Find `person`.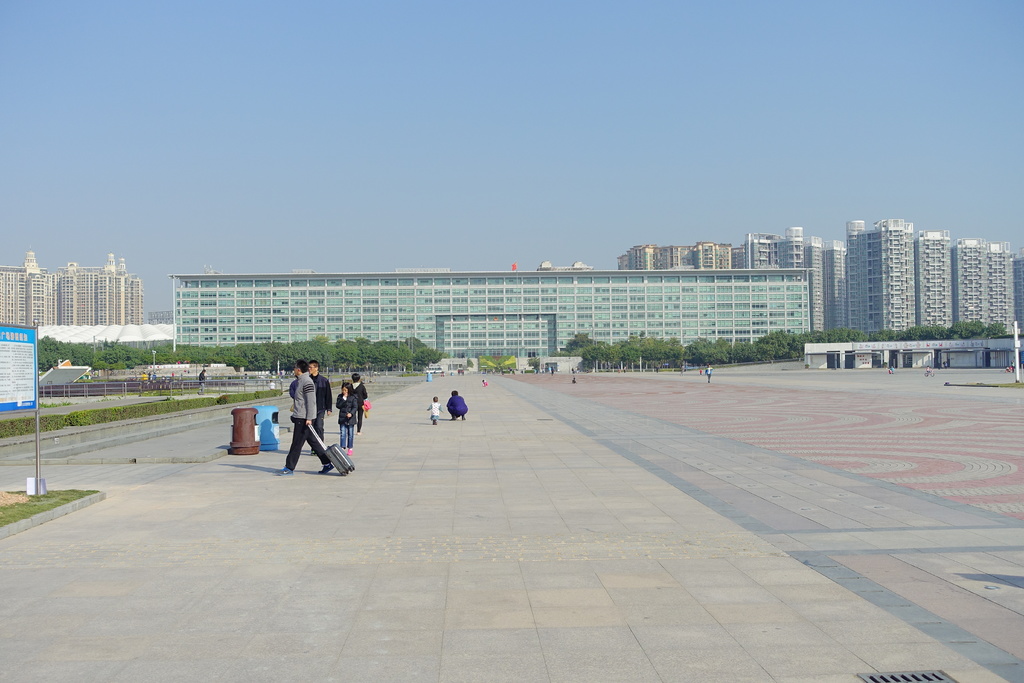
[924,366,932,375].
